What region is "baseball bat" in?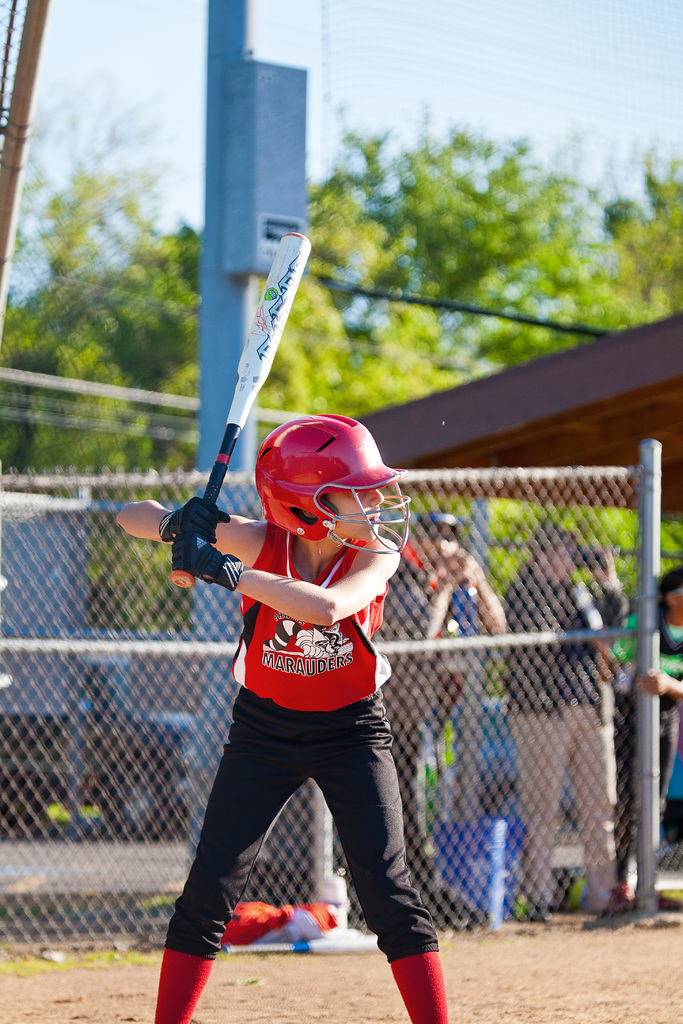
(x1=169, y1=232, x2=315, y2=592).
